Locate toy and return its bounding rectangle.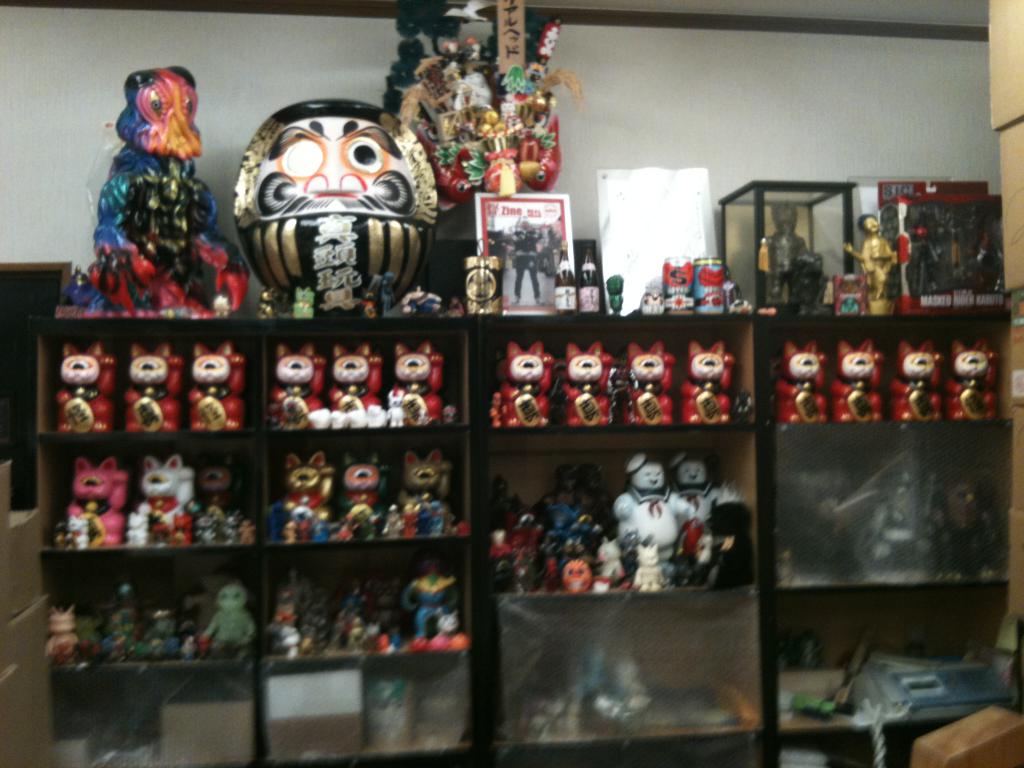
67/451/147/544.
